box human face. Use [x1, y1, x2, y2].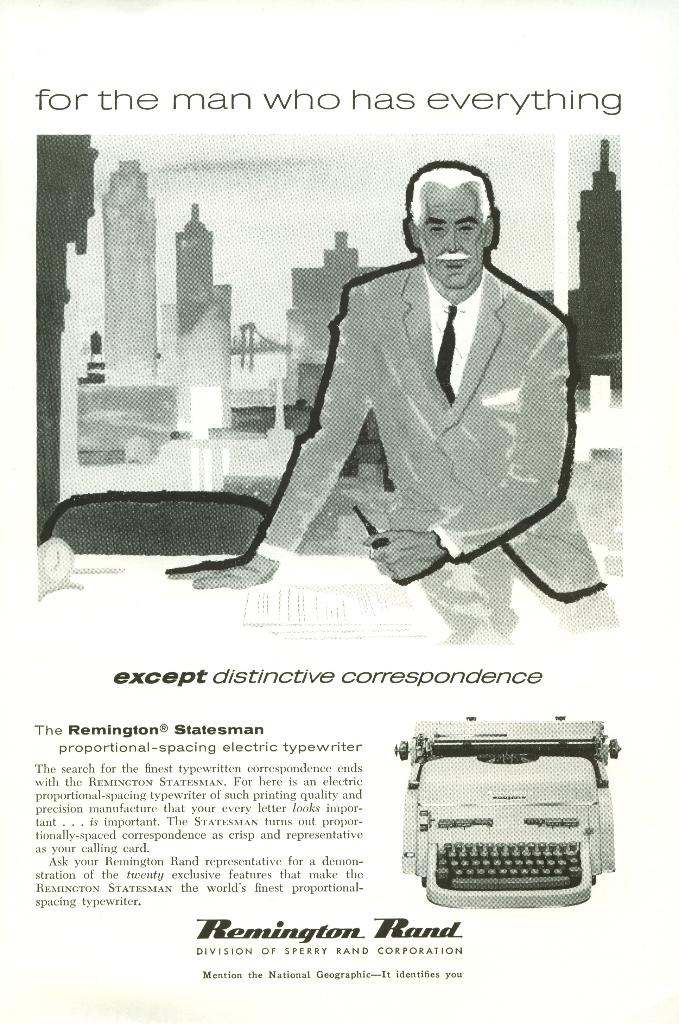
[416, 185, 487, 290].
